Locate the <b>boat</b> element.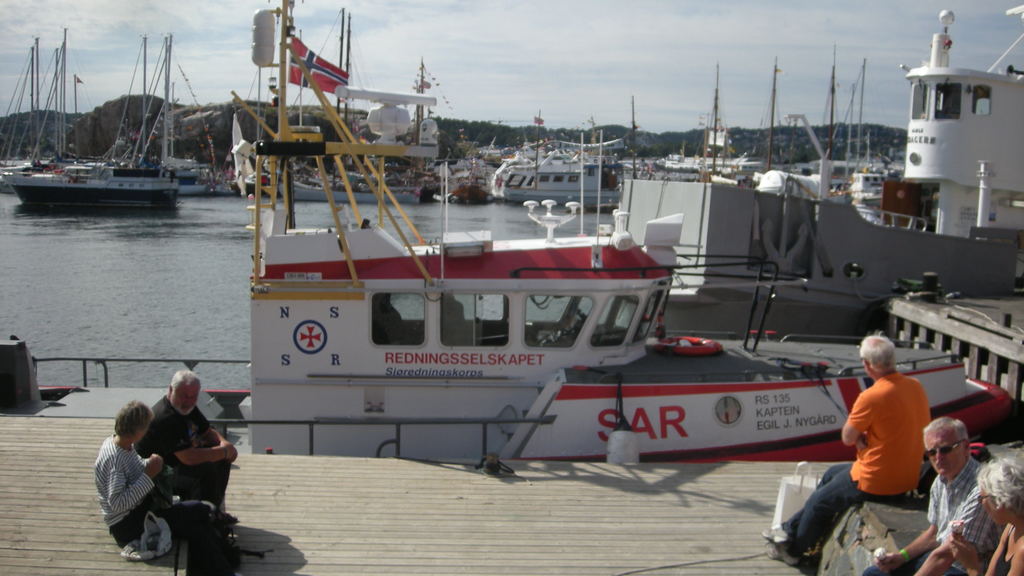
Element bbox: [x1=184, y1=102, x2=232, y2=195].
